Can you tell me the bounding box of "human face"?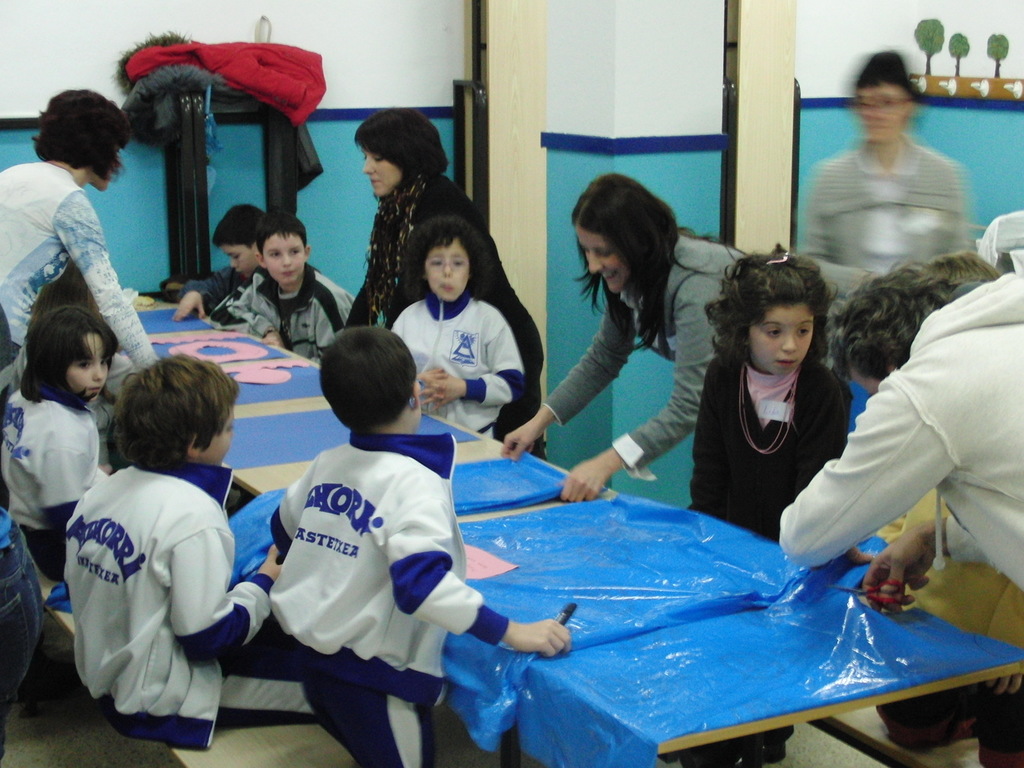
[left=747, top=307, right=813, bottom=374].
